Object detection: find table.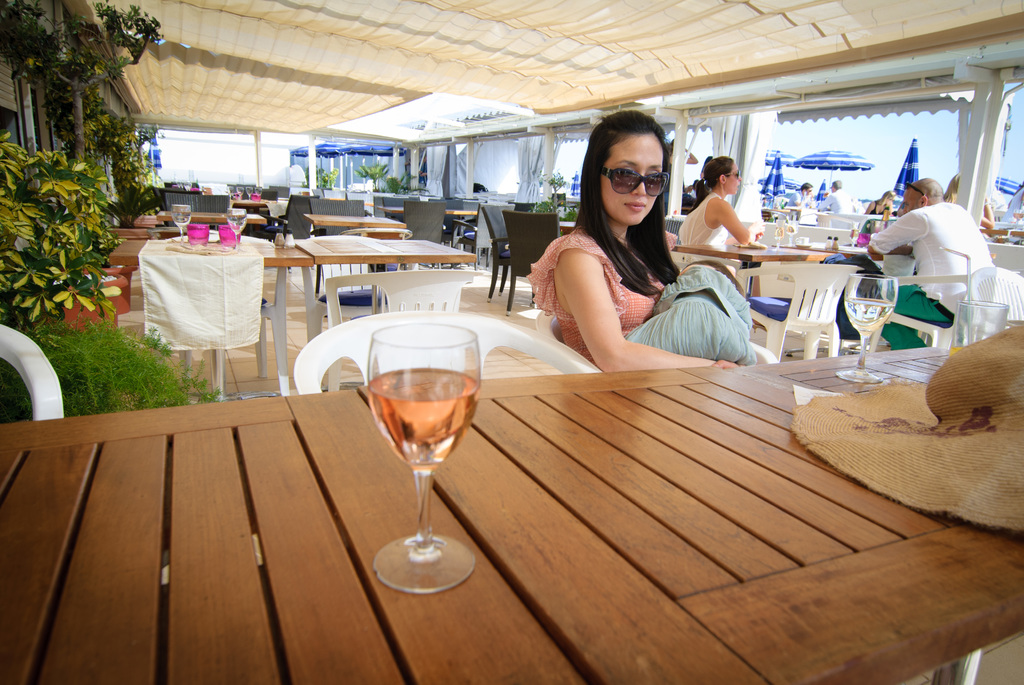
[668, 231, 837, 338].
